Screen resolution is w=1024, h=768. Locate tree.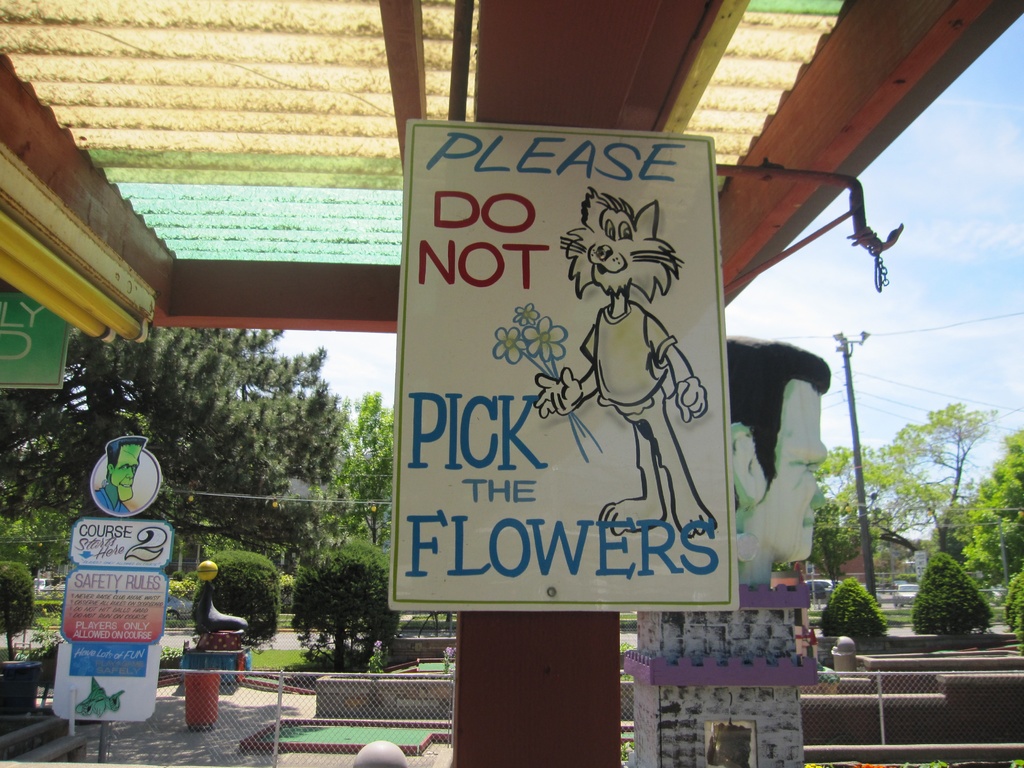
region(812, 403, 1002, 564).
